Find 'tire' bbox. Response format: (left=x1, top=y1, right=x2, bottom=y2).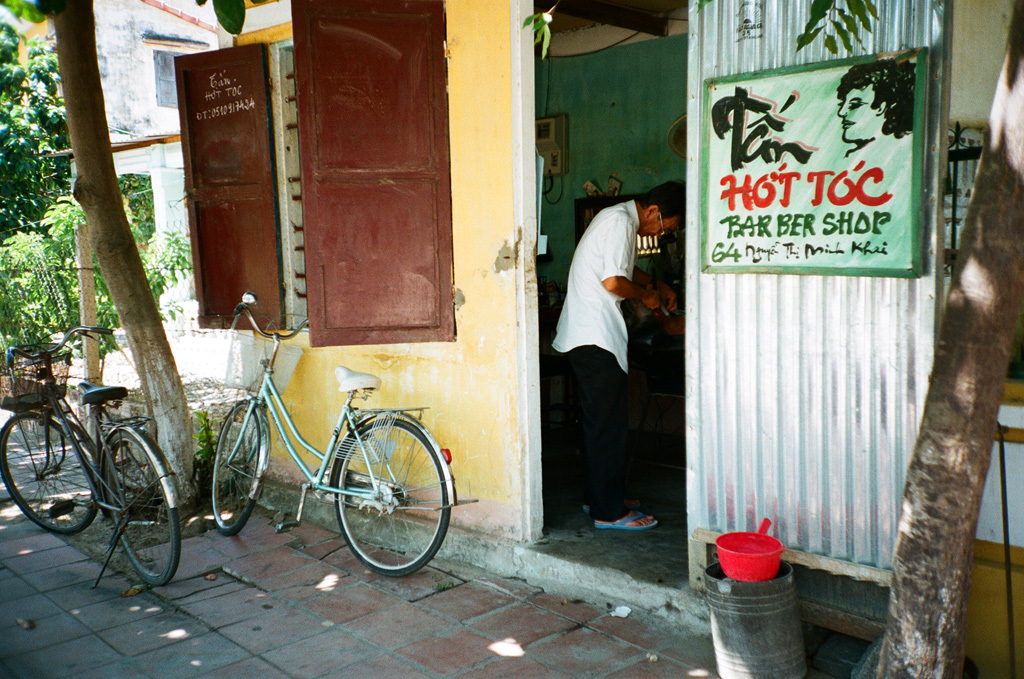
(left=332, top=416, right=454, bottom=577).
